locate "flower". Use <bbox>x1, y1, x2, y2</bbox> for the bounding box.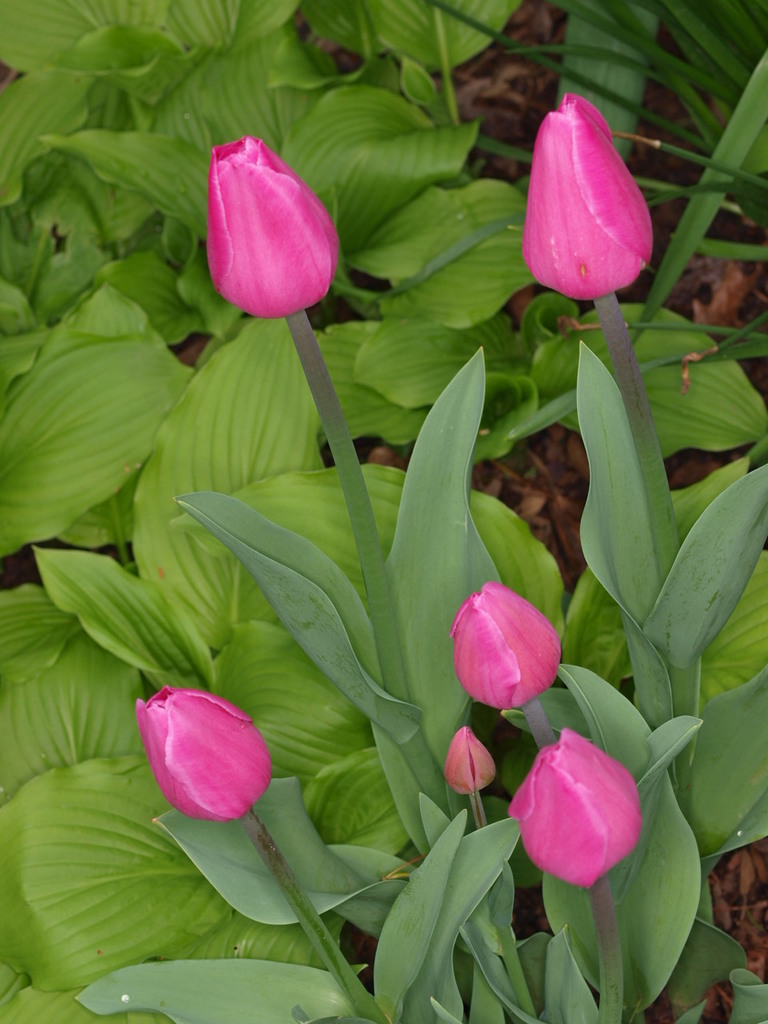
<bbox>443, 581, 566, 714</bbox>.
